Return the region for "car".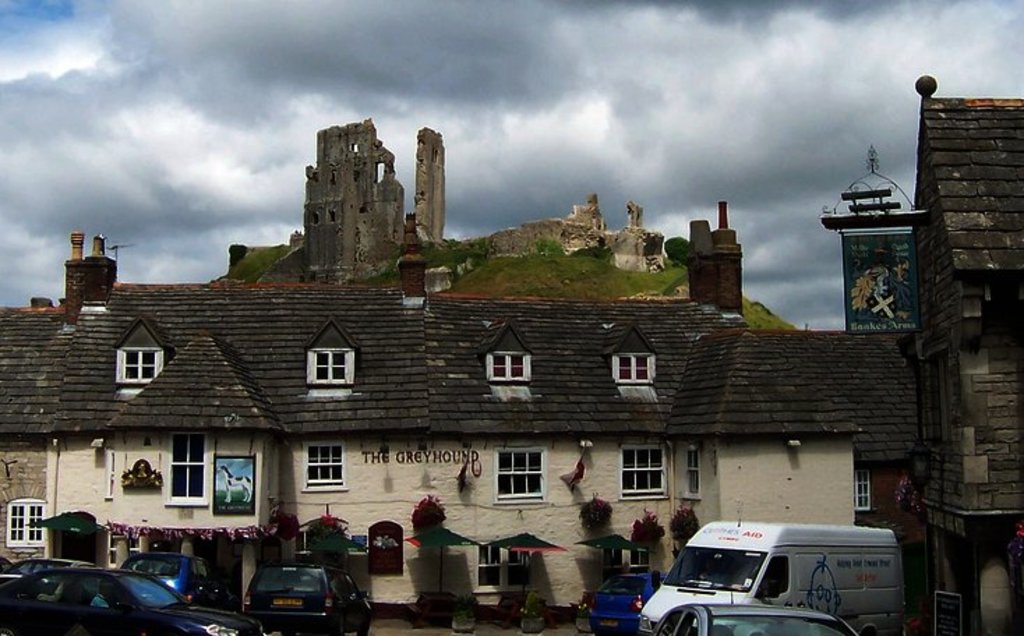
(0, 552, 113, 605).
